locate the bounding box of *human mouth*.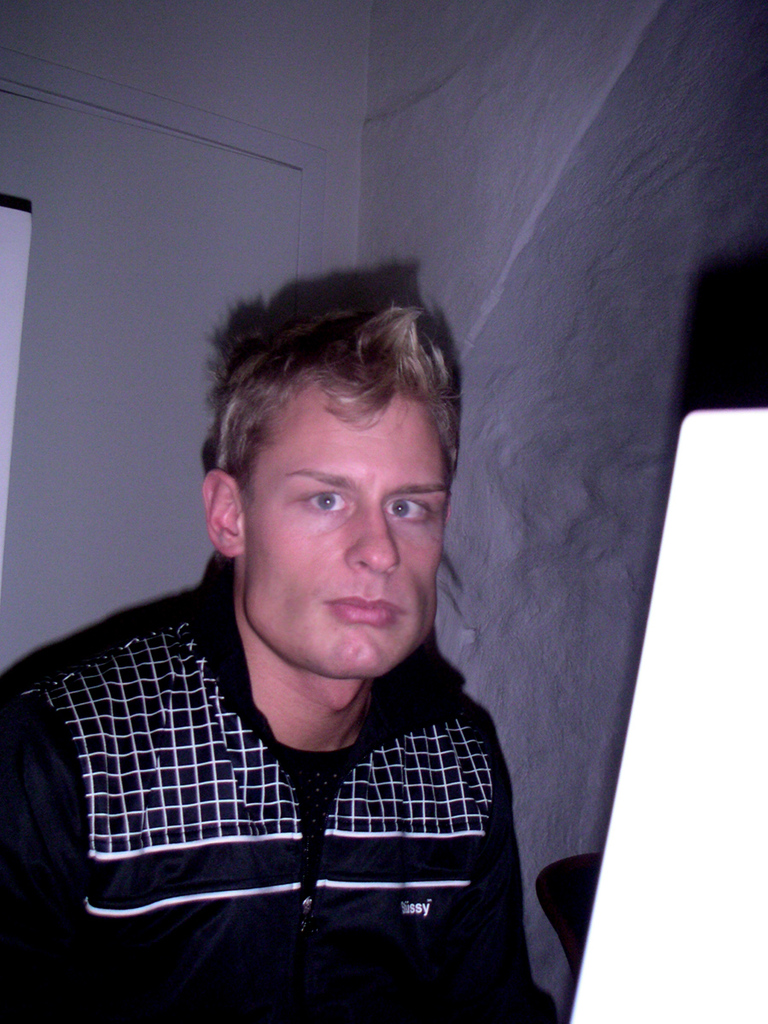
Bounding box: region(327, 595, 394, 625).
